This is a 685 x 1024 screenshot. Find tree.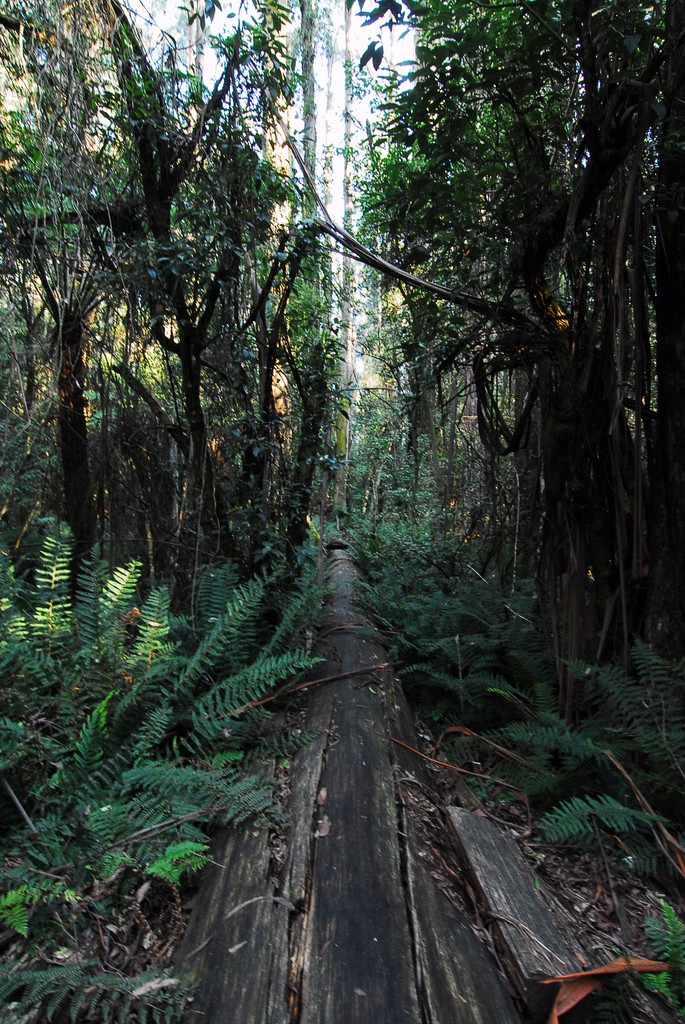
Bounding box: l=0, t=0, r=331, b=595.
